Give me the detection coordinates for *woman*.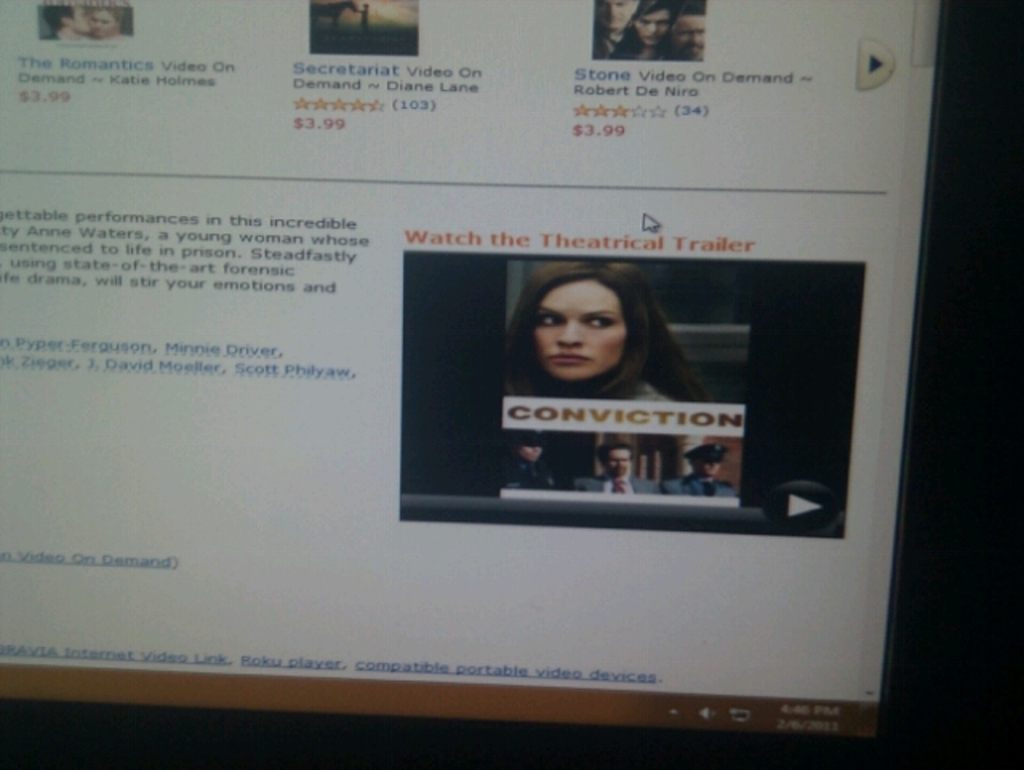
l=91, t=3, r=125, b=43.
